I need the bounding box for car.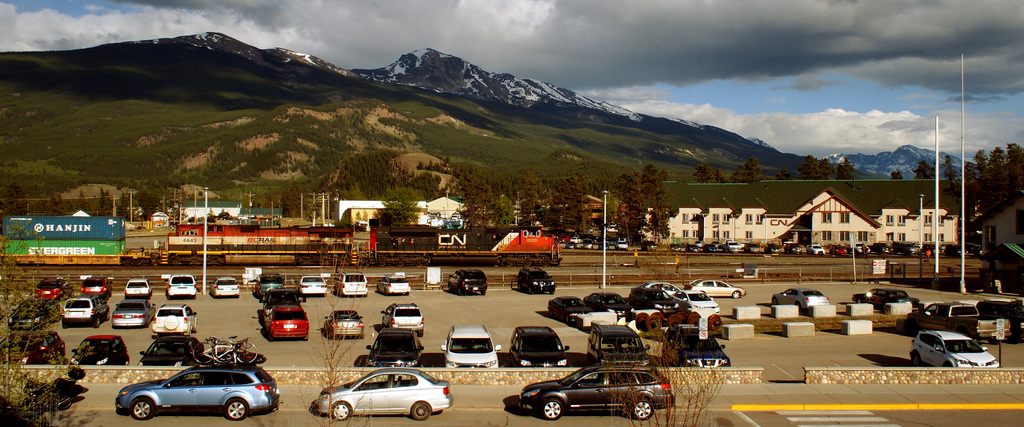
Here it is: Rect(439, 324, 502, 367).
